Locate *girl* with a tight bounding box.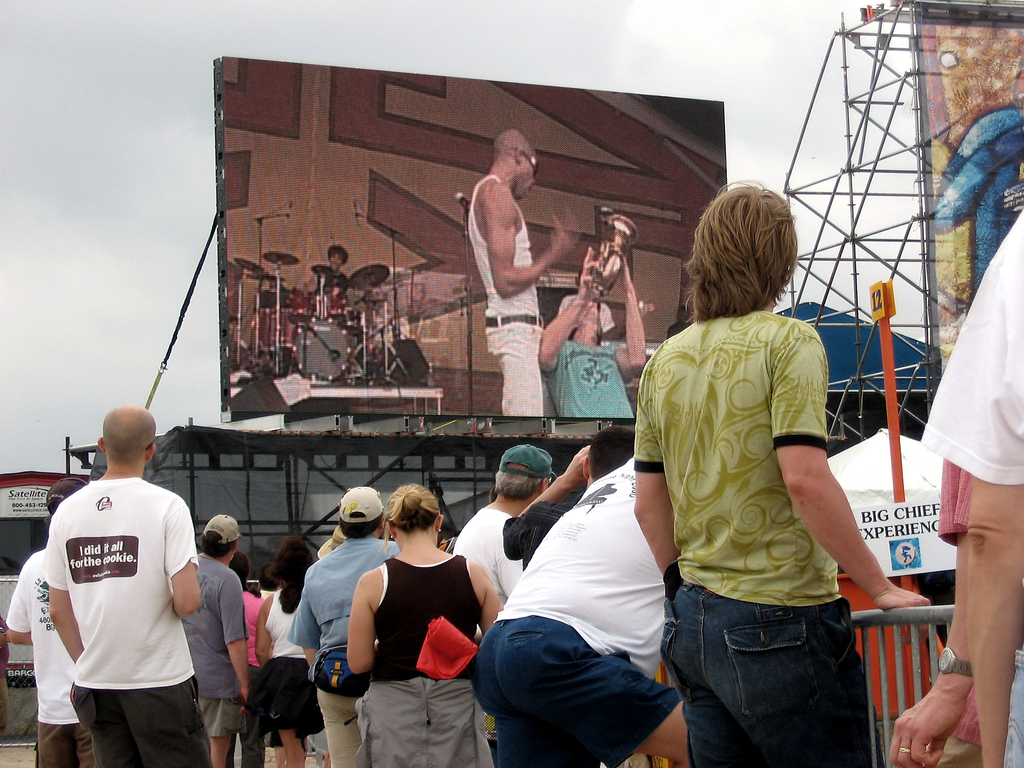
l=243, t=532, r=326, b=767.
